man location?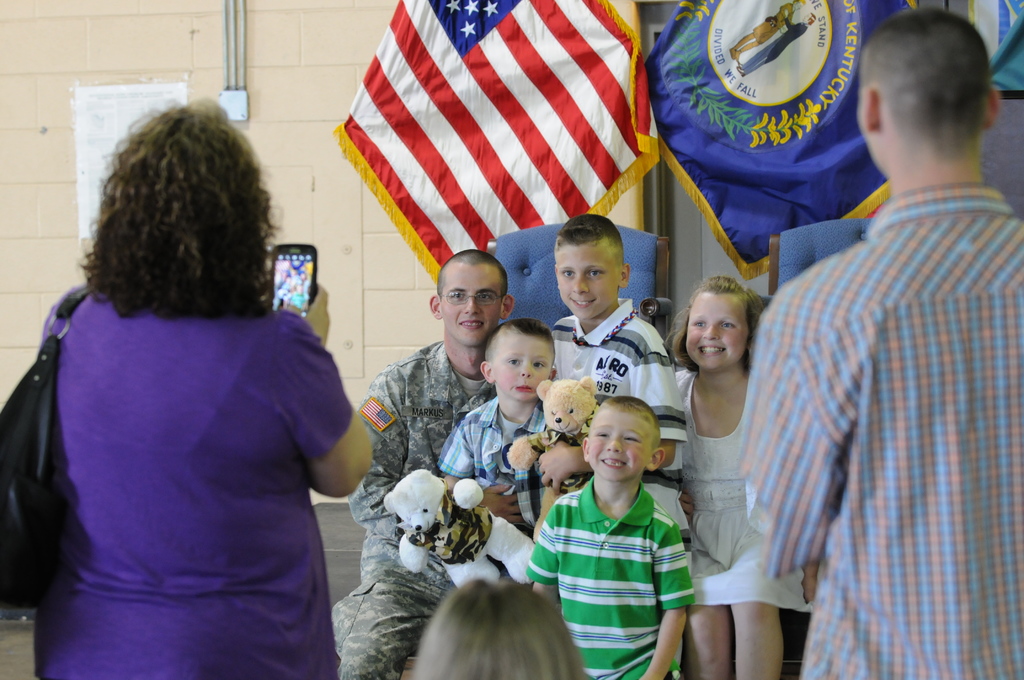
330:245:518:679
